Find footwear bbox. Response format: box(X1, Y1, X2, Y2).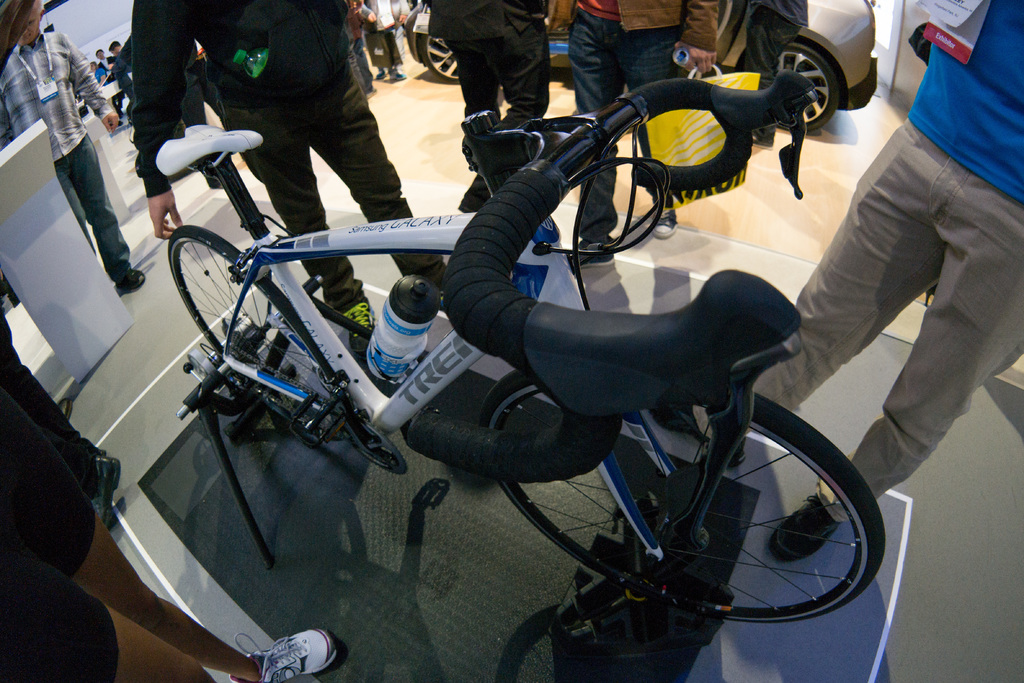
box(58, 391, 70, 421).
